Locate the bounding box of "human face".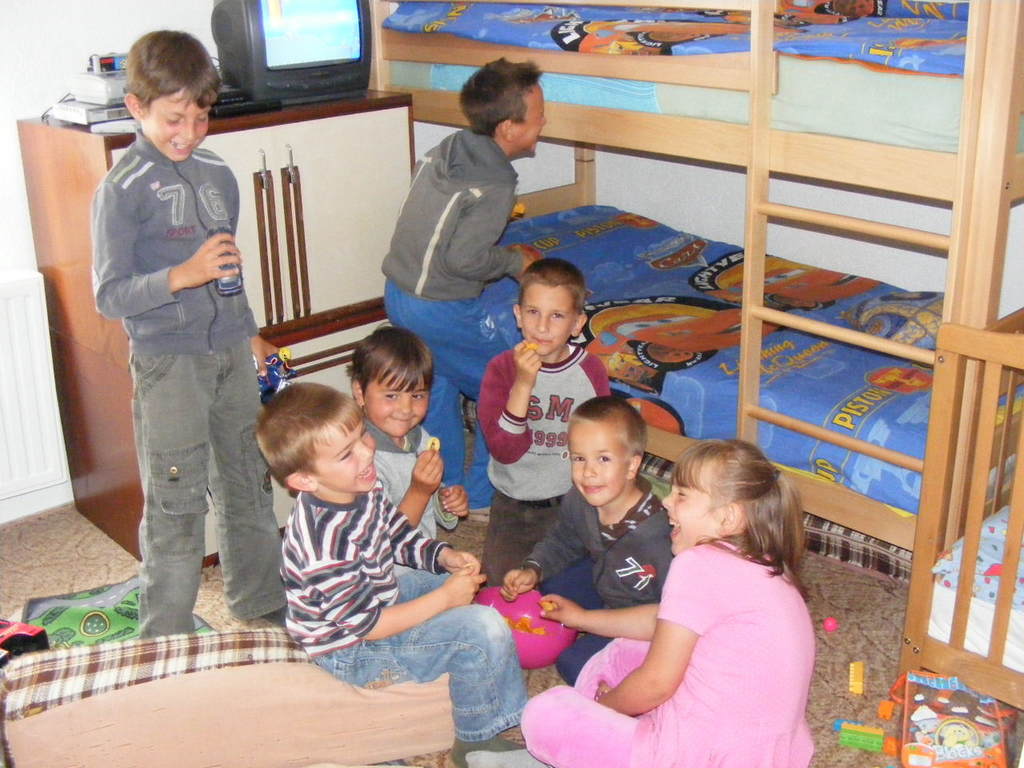
Bounding box: Rect(366, 370, 429, 435).
